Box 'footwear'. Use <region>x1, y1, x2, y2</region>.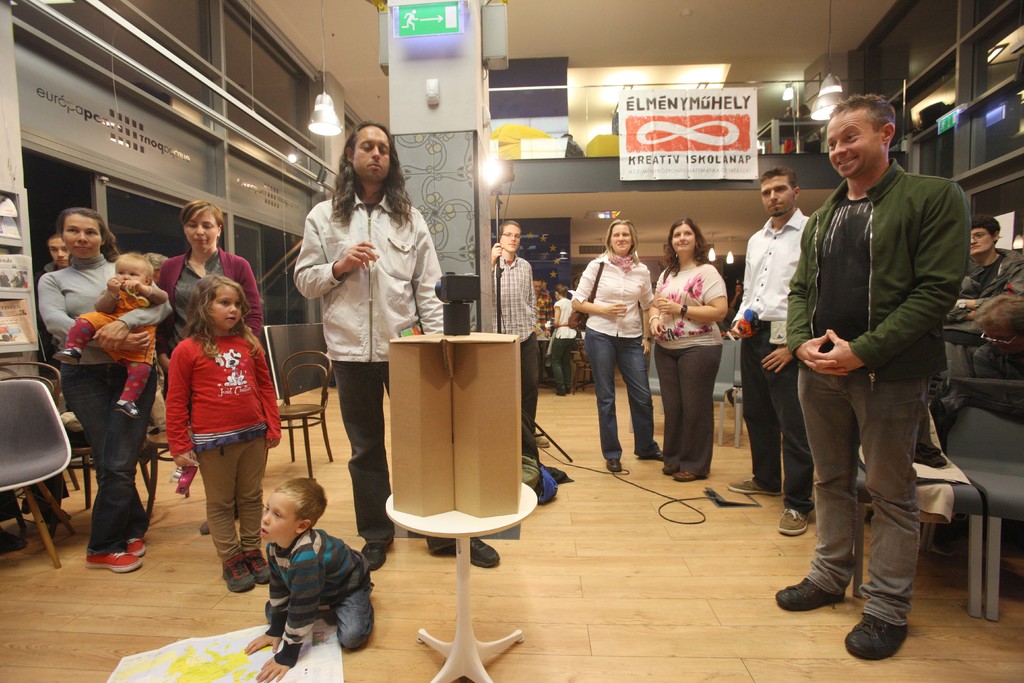
<region>218, 554, 253, 597</region>.
